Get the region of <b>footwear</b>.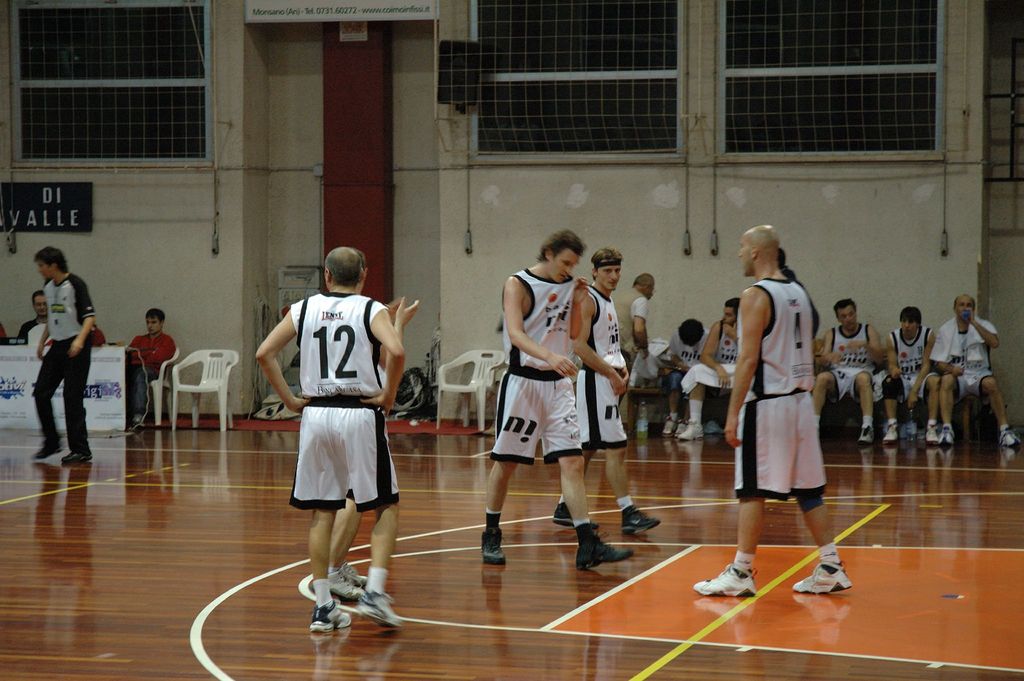
BBox(941, 430, 952, 444).
